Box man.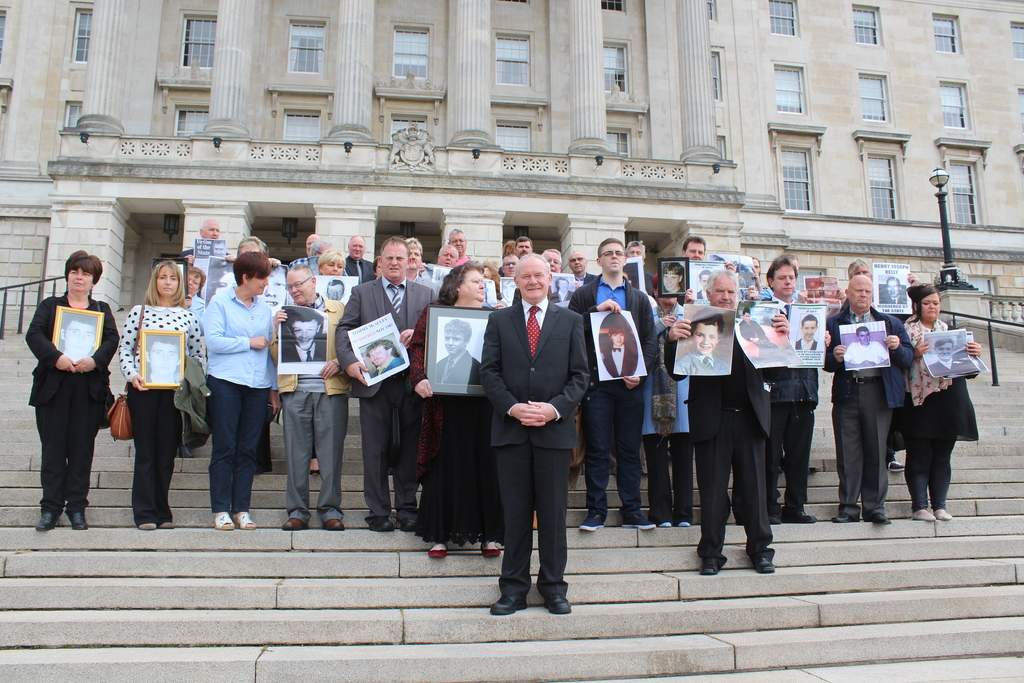
276,261,349,527.
